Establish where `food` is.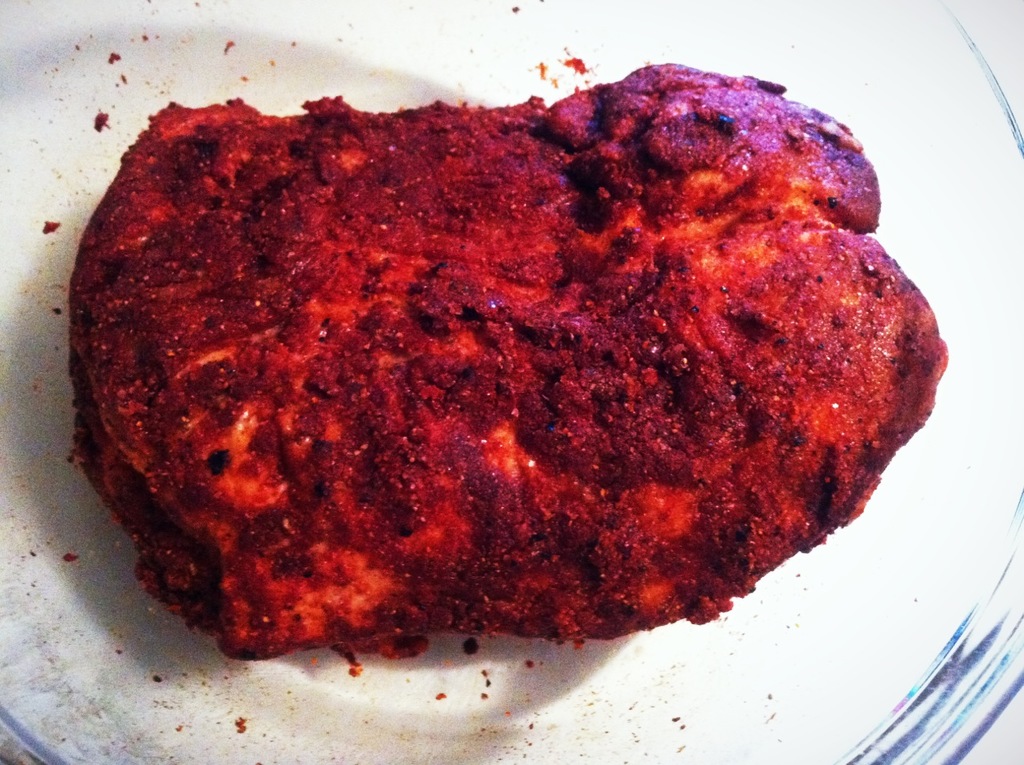
Established at 67/63/949/675.
